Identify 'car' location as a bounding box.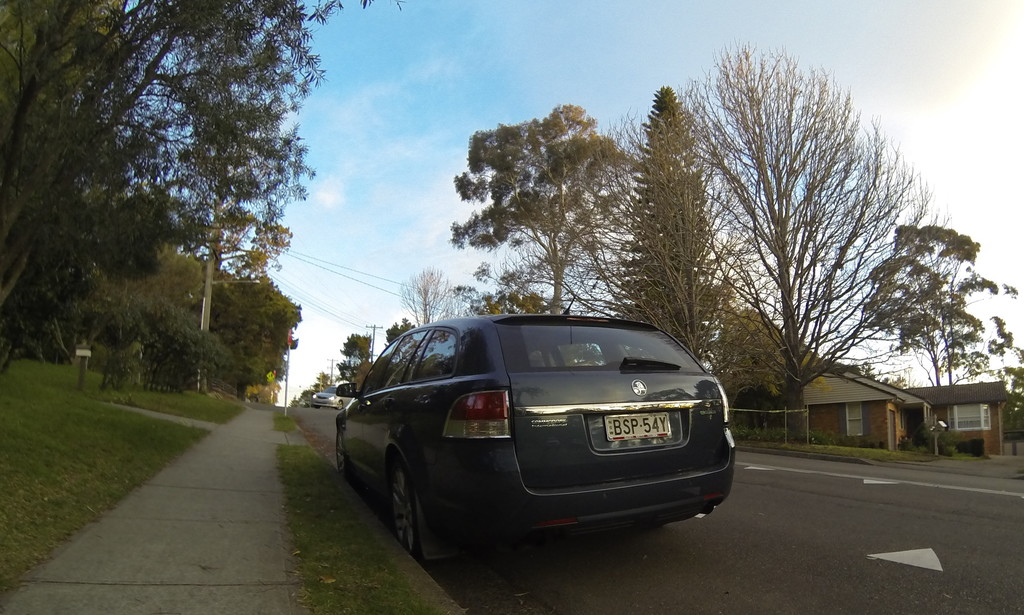
crop(353, 332, 706, 553).
